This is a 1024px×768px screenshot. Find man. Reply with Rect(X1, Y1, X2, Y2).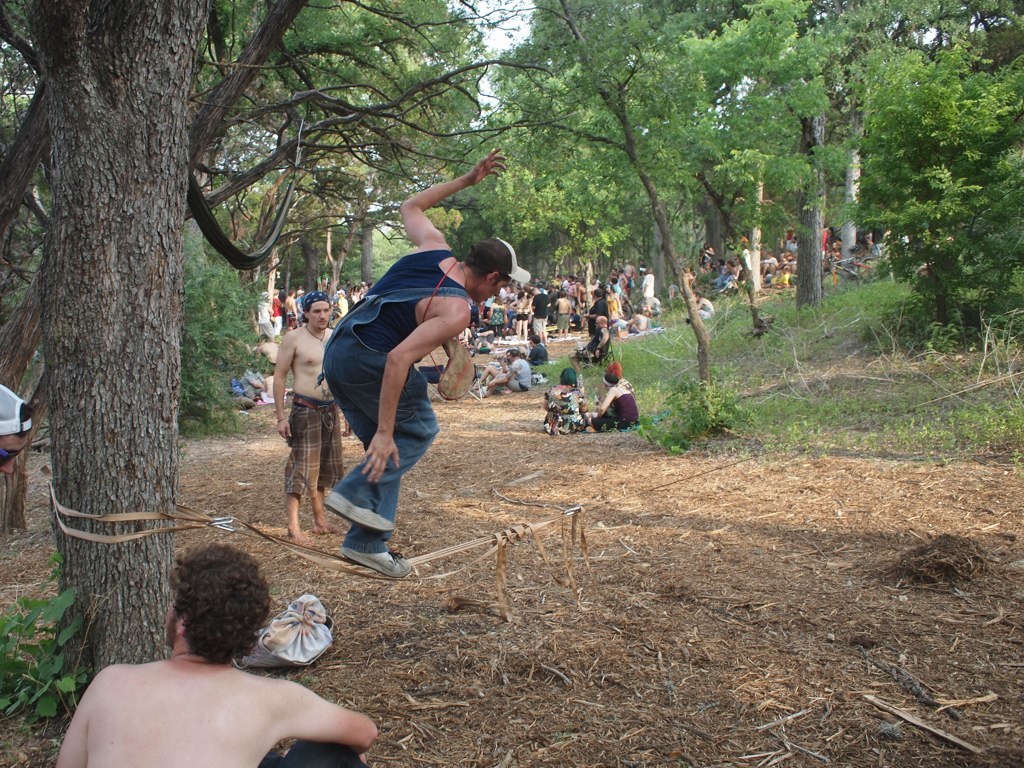
Rect(314, 148, 531, 578).
